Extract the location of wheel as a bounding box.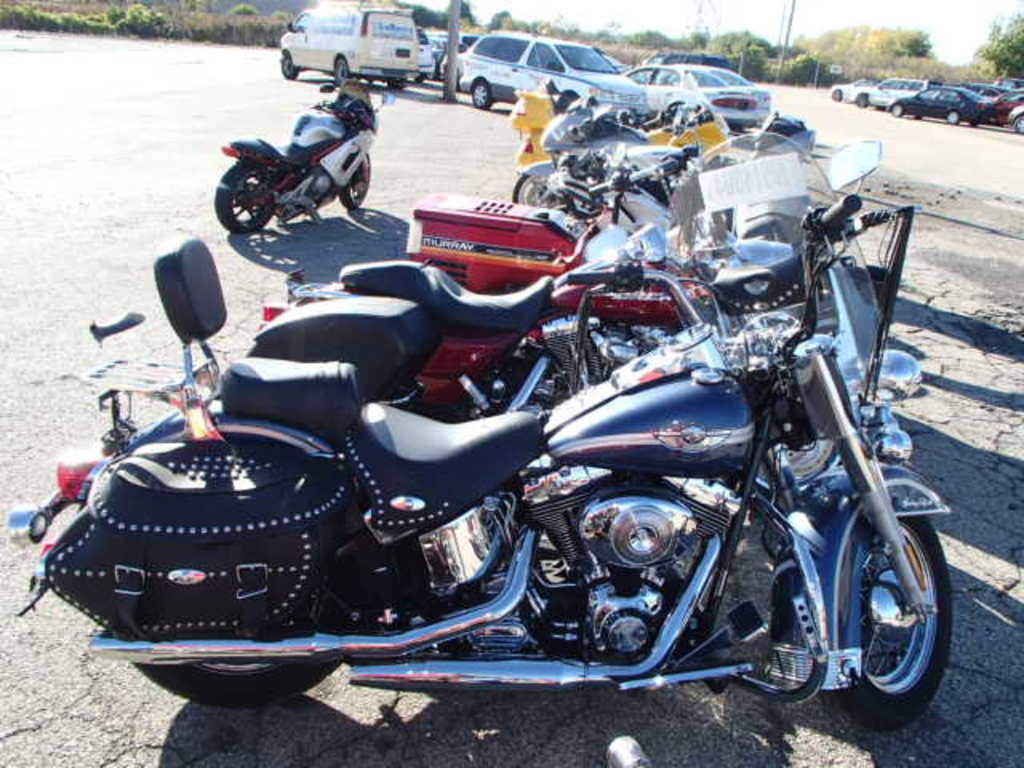
<box>213,173,278,234</box>.
